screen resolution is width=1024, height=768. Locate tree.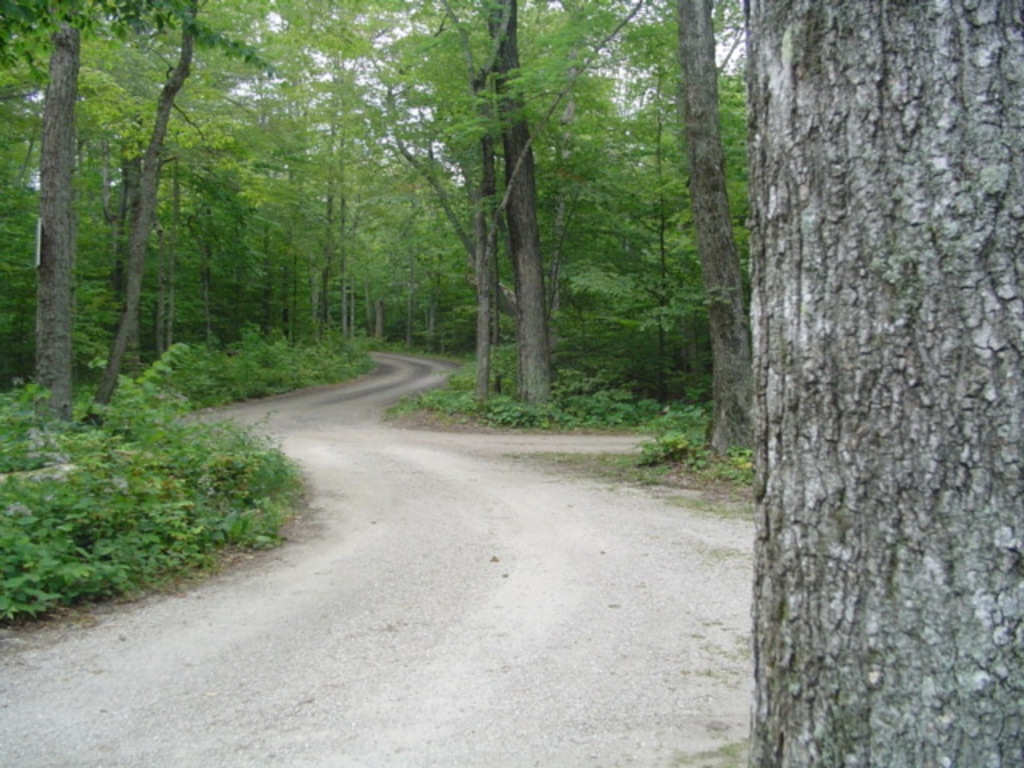
left=742, top=0, right=1022, bottom=766.
